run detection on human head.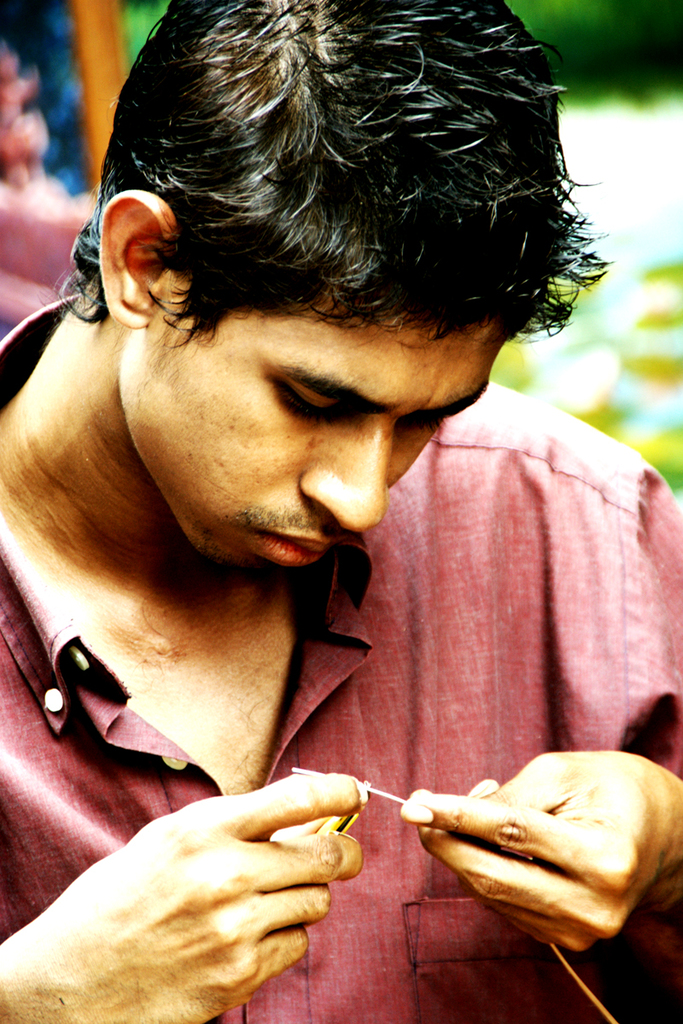
Result: pyautogui.locateOnScreen(70, 11, 581, 641).
